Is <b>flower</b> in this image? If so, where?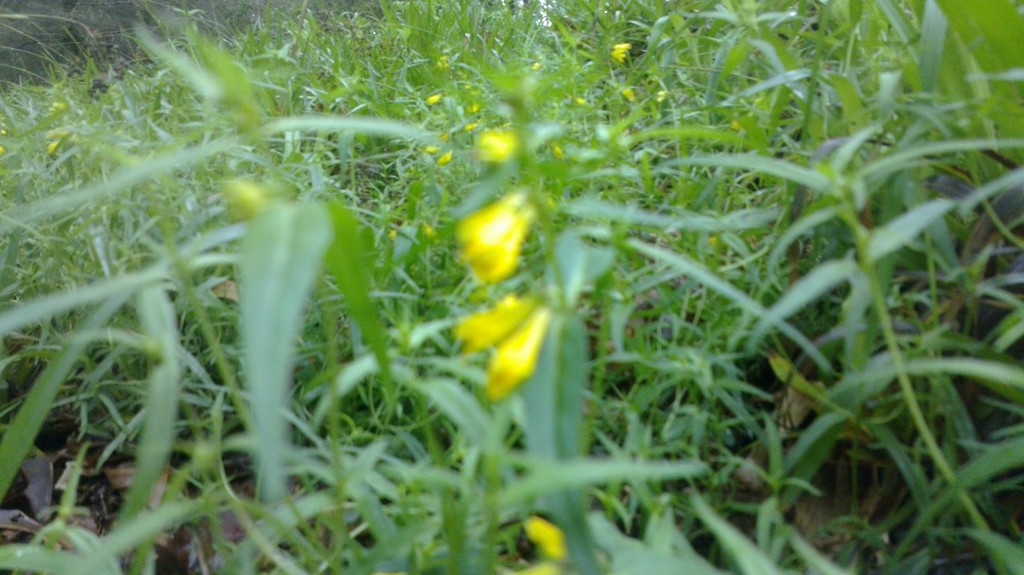
Yes, at (433,149,452,165).
